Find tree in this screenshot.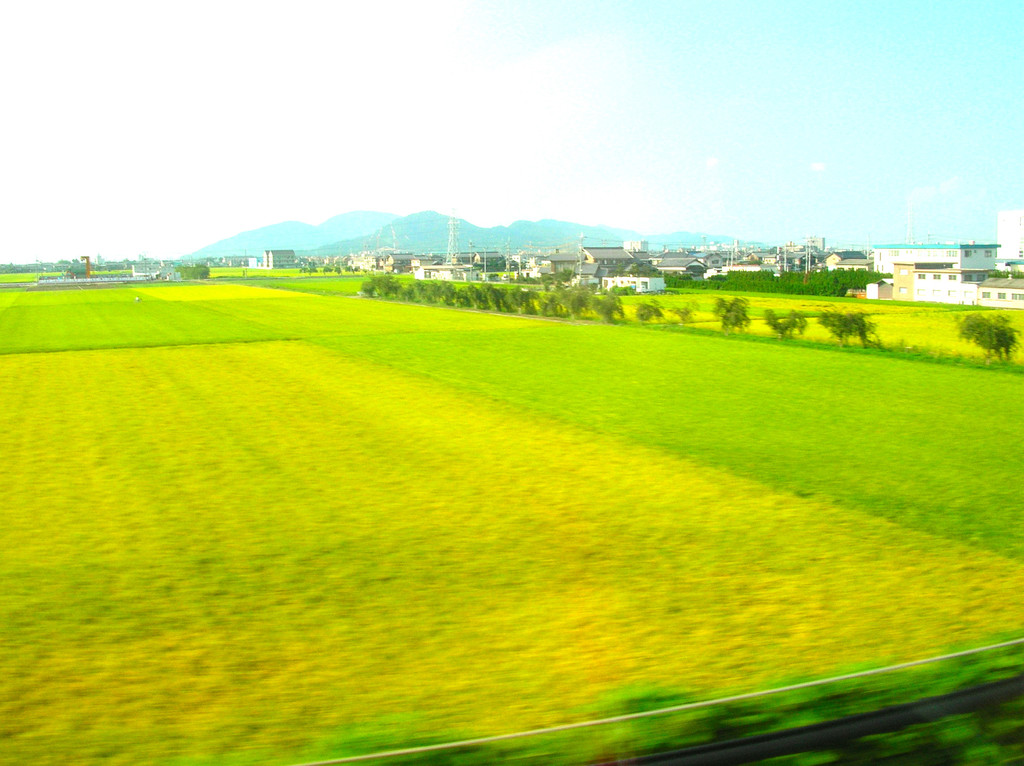
The bounding box for tree is [x1=637, y1=294, x2=662, y2=325].
